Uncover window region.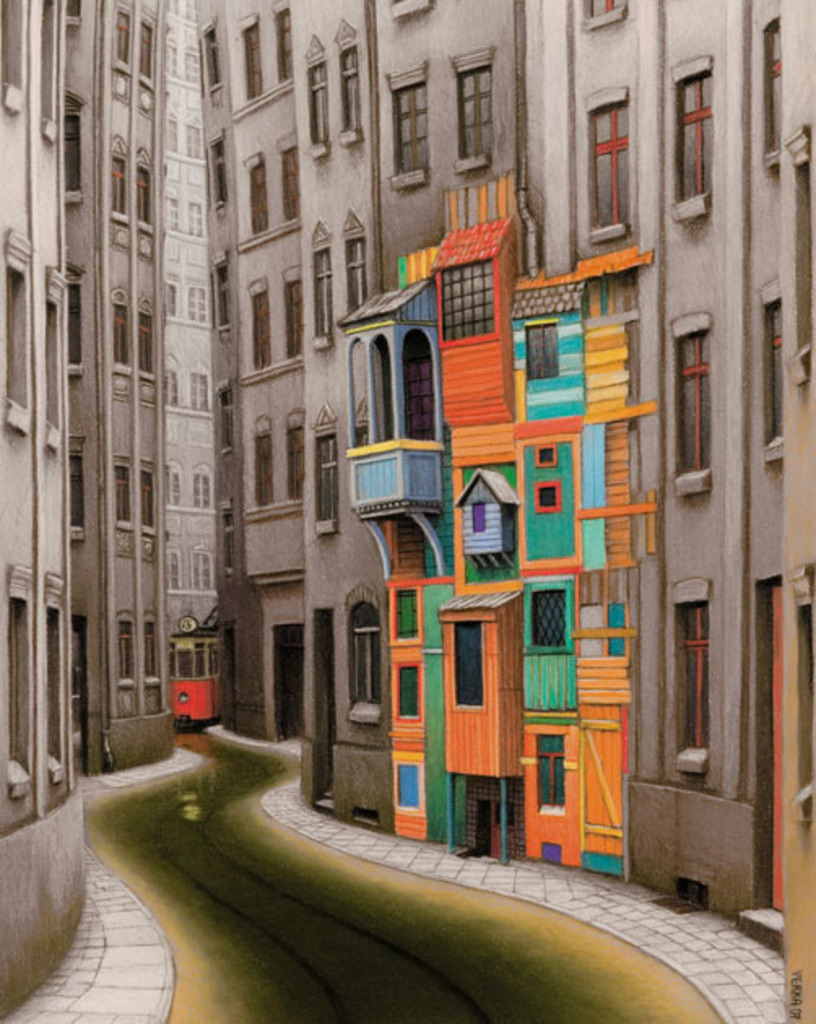
Uncovered: 761 8 792 164.
